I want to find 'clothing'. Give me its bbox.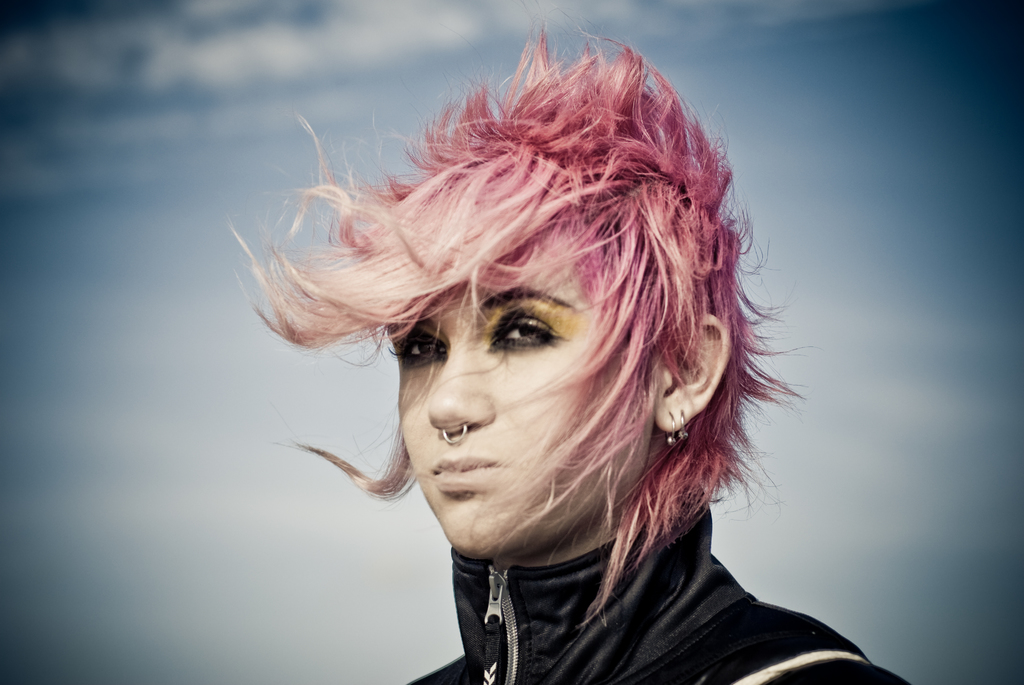
crop(395, 501, 861, 659).
